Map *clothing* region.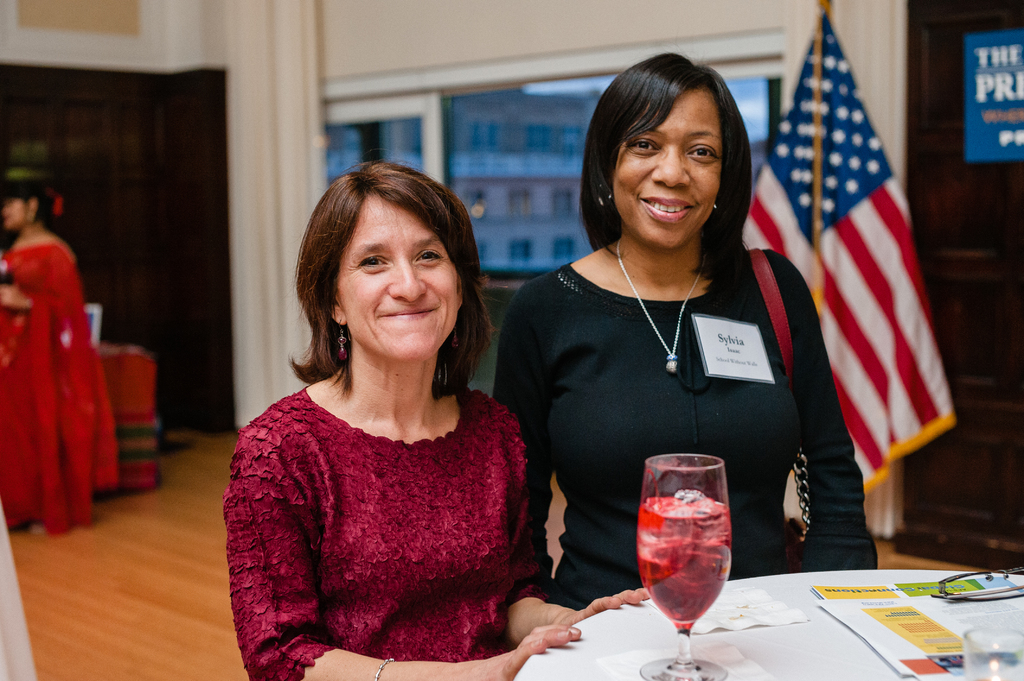
Mapped to BBox(0, 237, 121, 537).
